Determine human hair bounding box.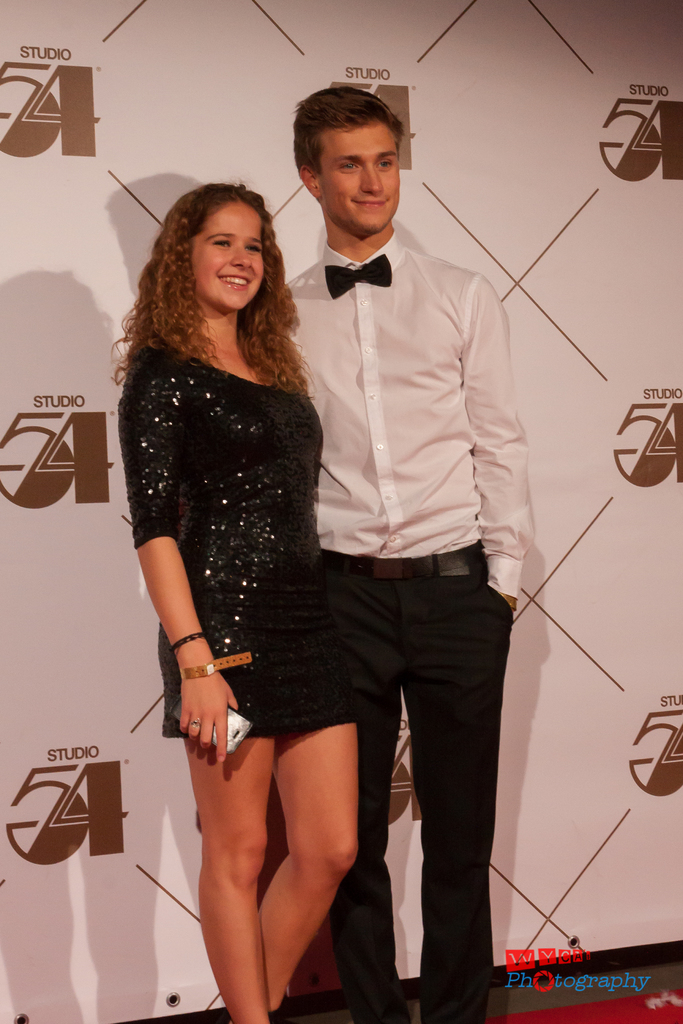
Determined: [left=142, top=173, right=296, bottom=392].
